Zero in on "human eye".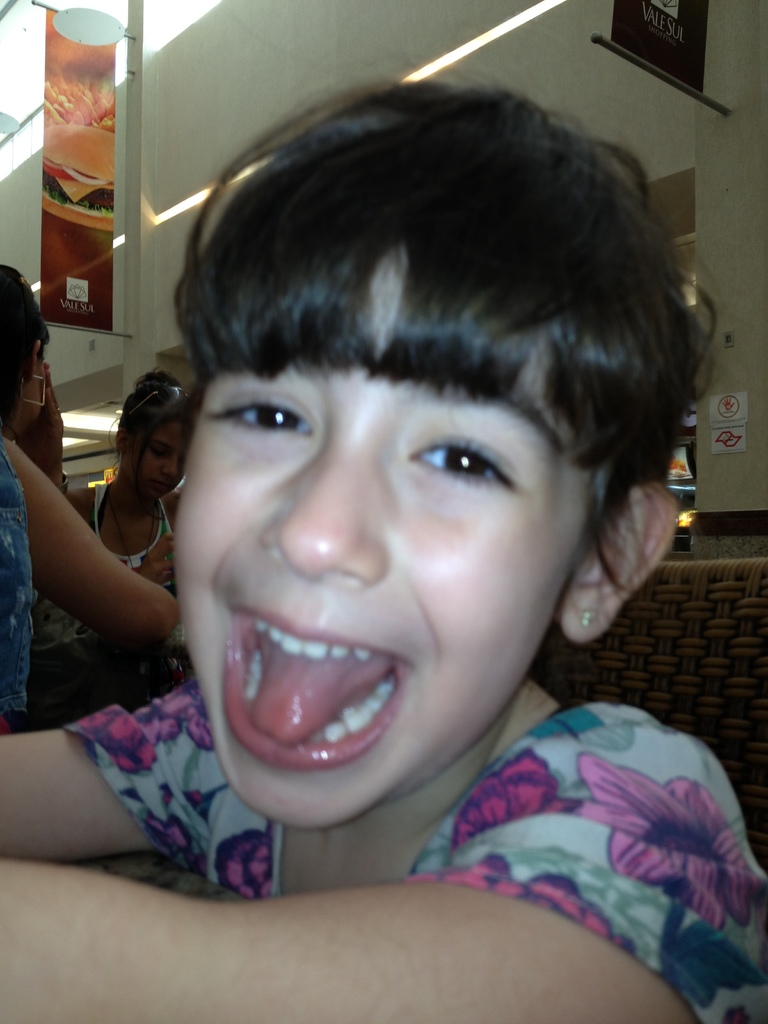
Zeroed in: rect(203, 380, 317, 443).
